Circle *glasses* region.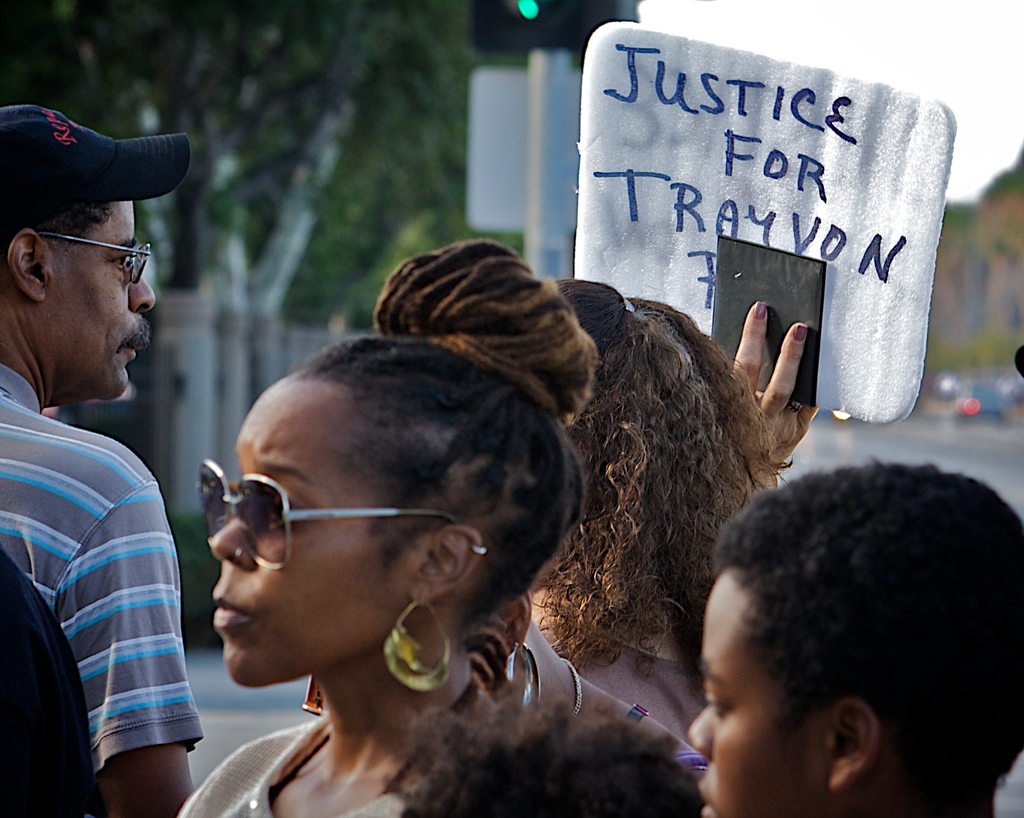
Region: detection(26, 231, 151, 286).
